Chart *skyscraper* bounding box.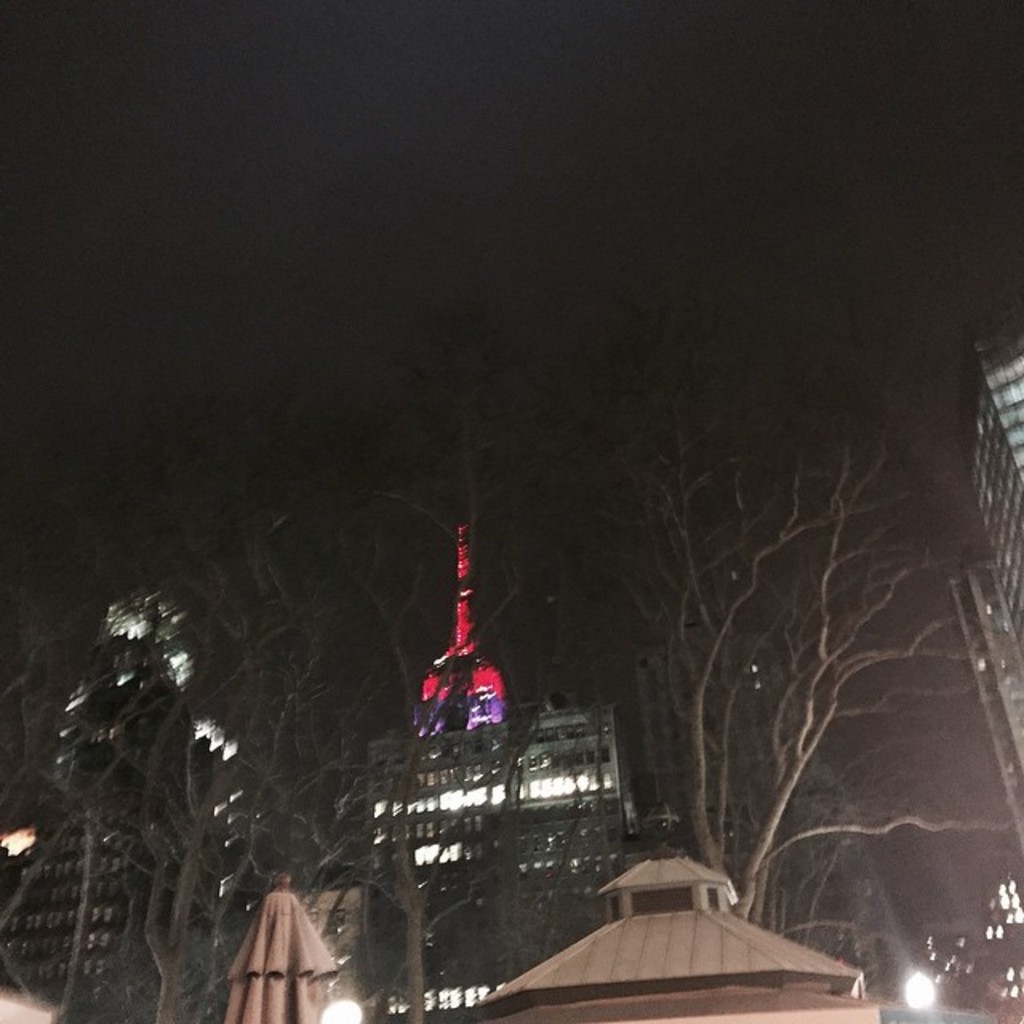
Charted: {"x1": 954, "y1": 562, "x2": 1022, "y2": 875}.
